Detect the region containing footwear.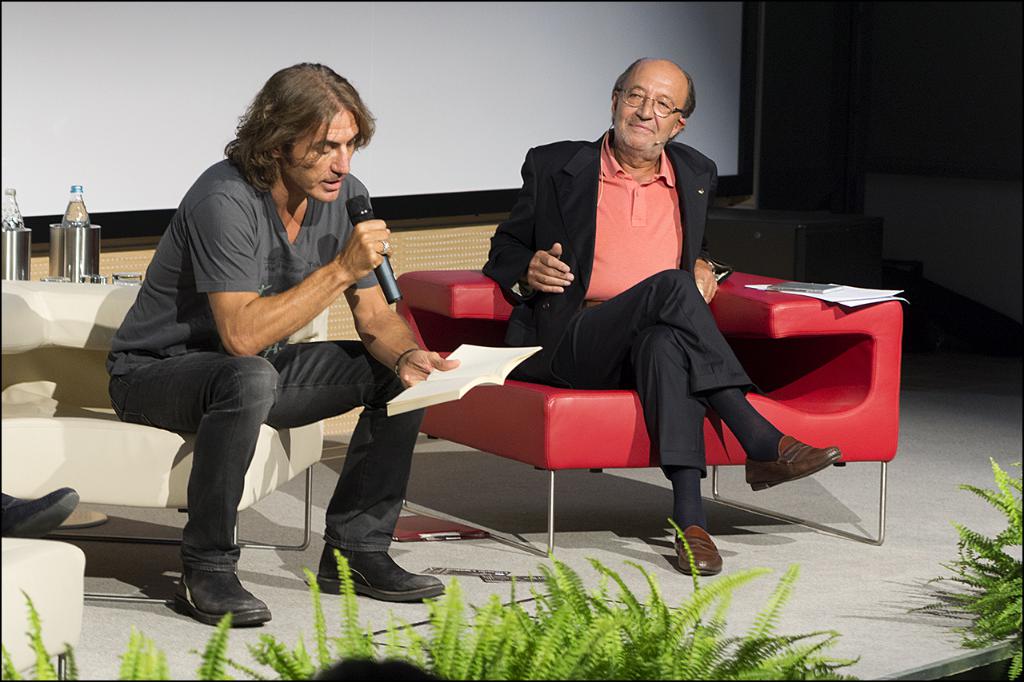
(743, 433, 845, 498).
